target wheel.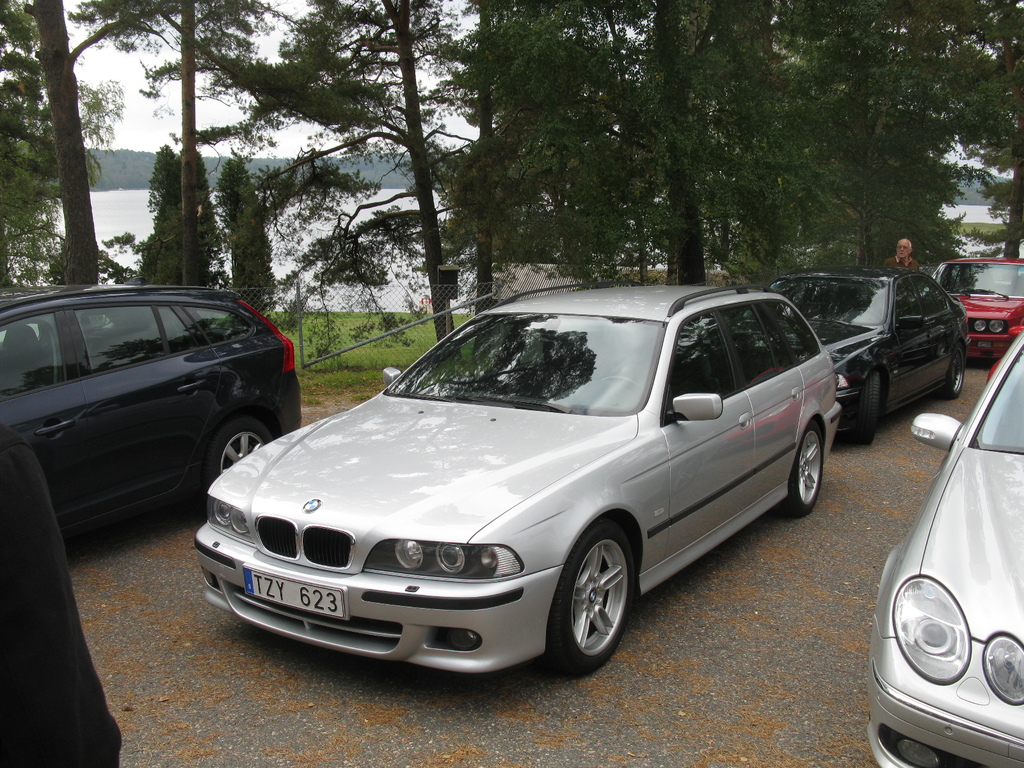
Target region: (x1=946, y1=353, x2=972, y2=399).
